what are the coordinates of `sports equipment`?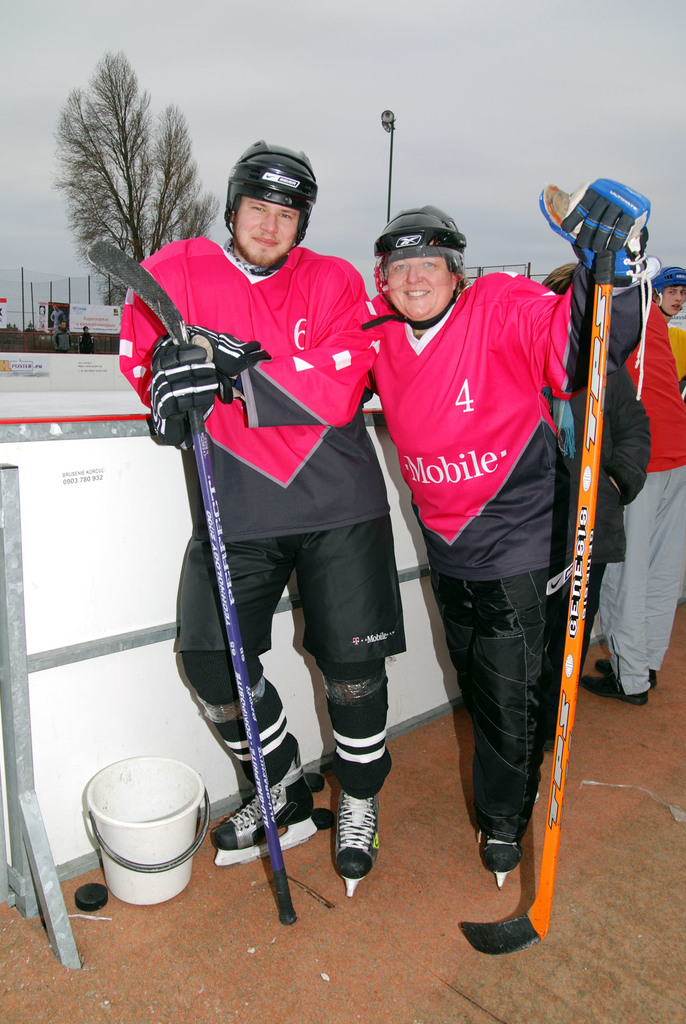
pyautogui.locateOnScreen(657, 268, 685, 307).
